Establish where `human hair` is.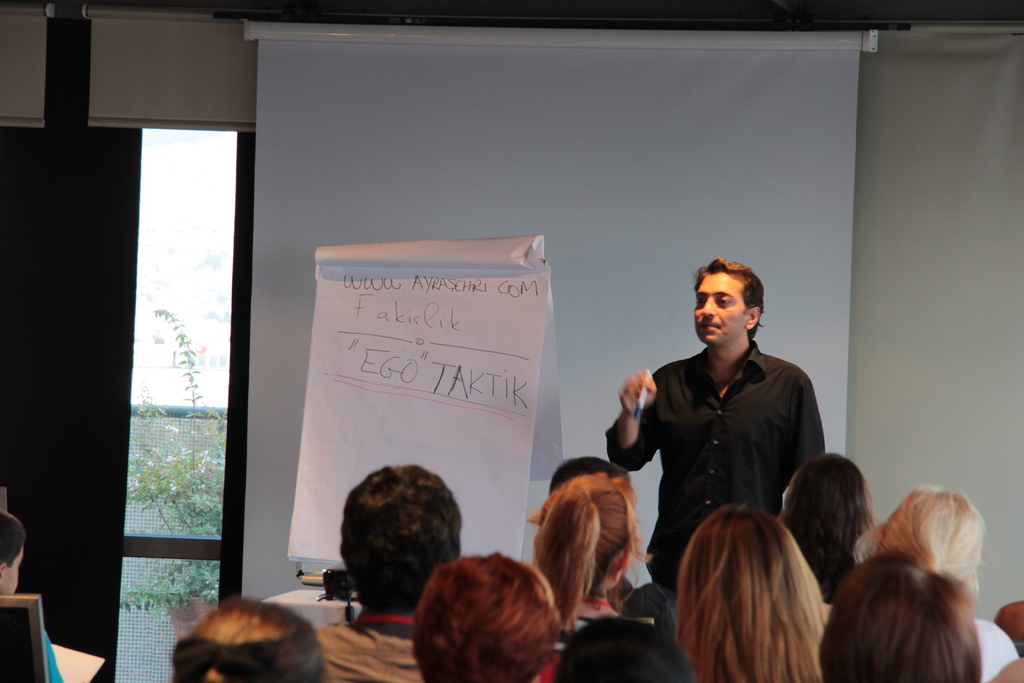
Established at 411,553,563,682.
